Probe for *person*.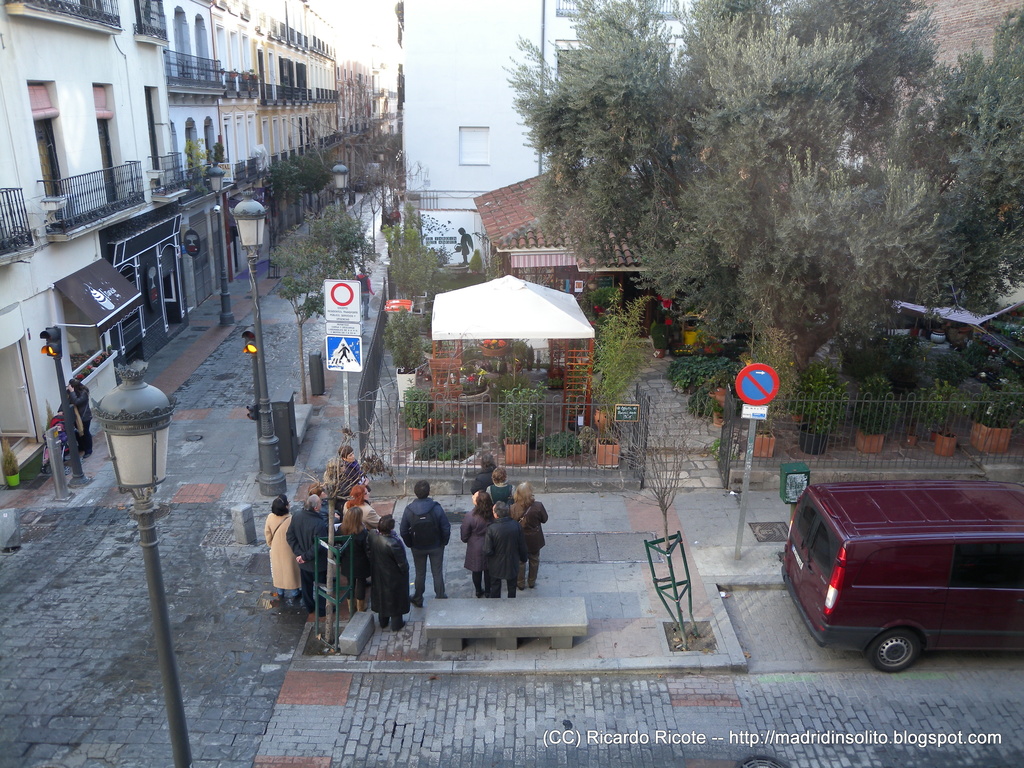
Probe result: (350,268,372,321).
